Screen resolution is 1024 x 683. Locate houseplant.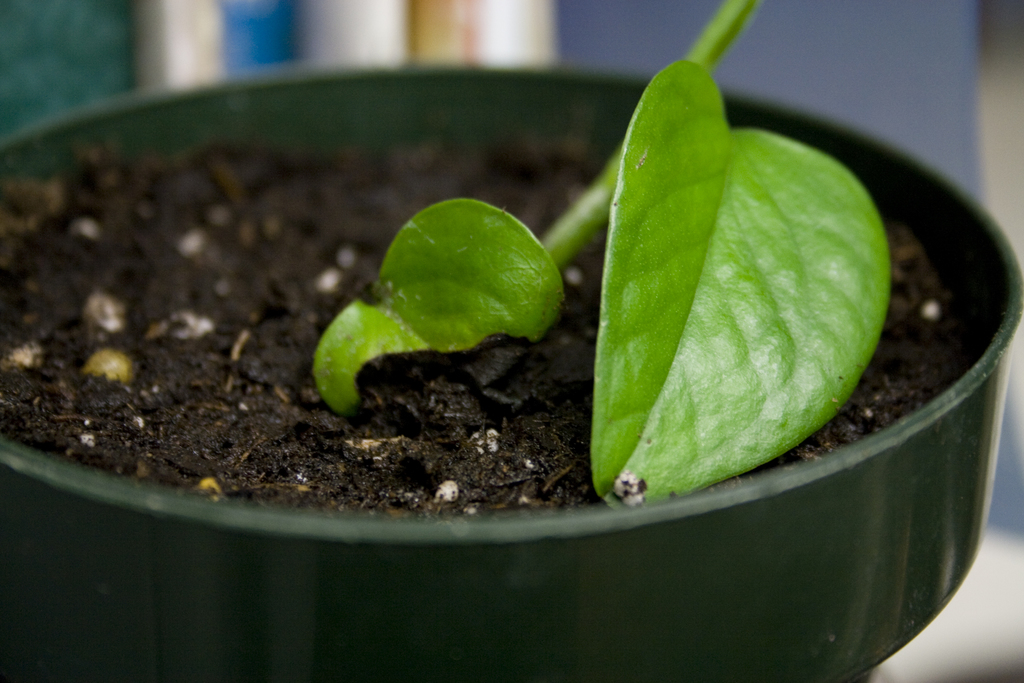
20:13:971:671.
